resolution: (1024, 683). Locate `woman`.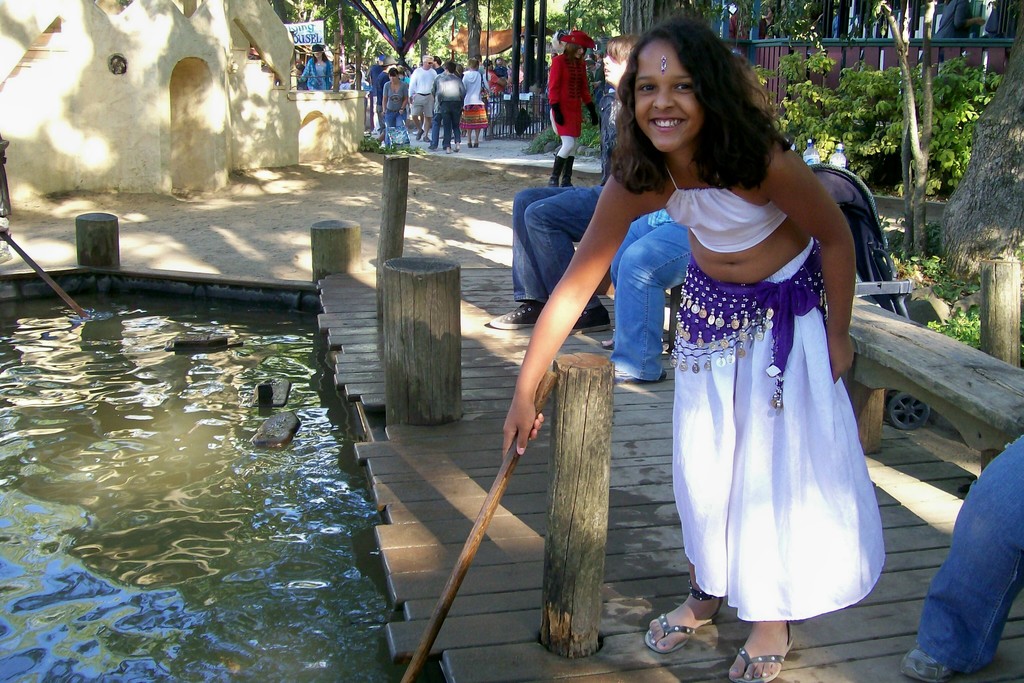
x1=460 y1=60 x2=490 y2=147.
